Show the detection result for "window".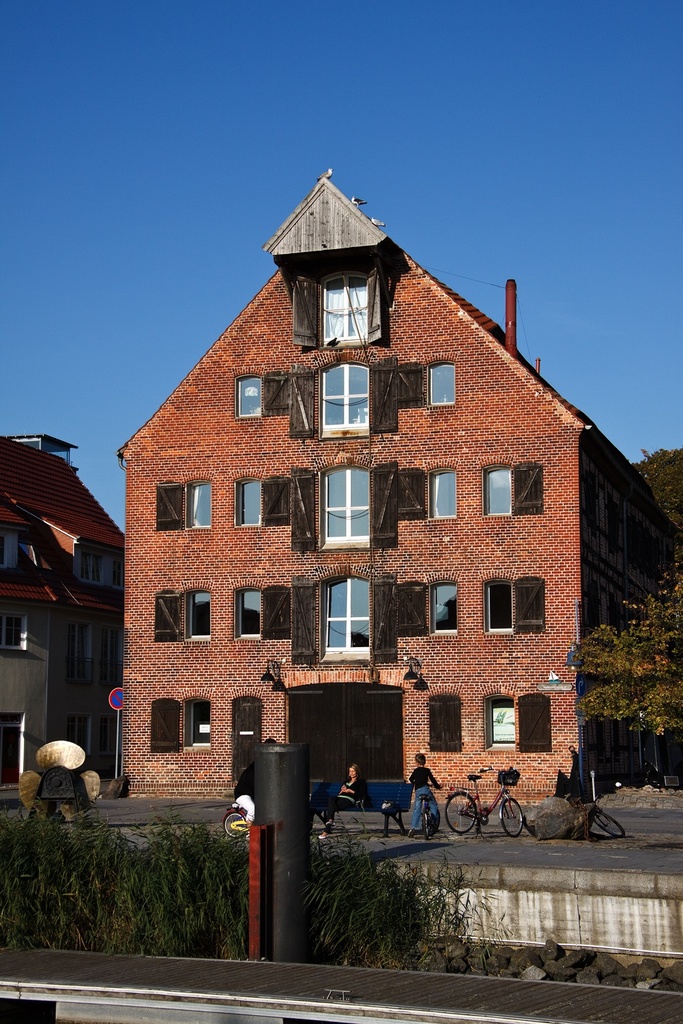
(483,687,557,752).
